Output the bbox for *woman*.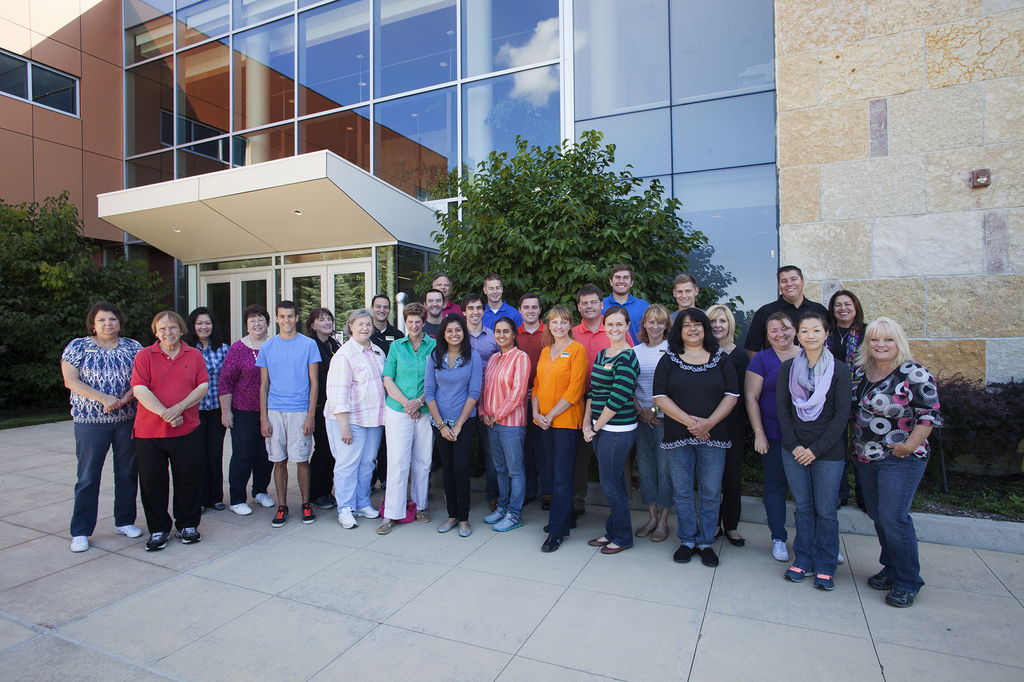
(x1=851, y1=317, x2=942, y2=608).
